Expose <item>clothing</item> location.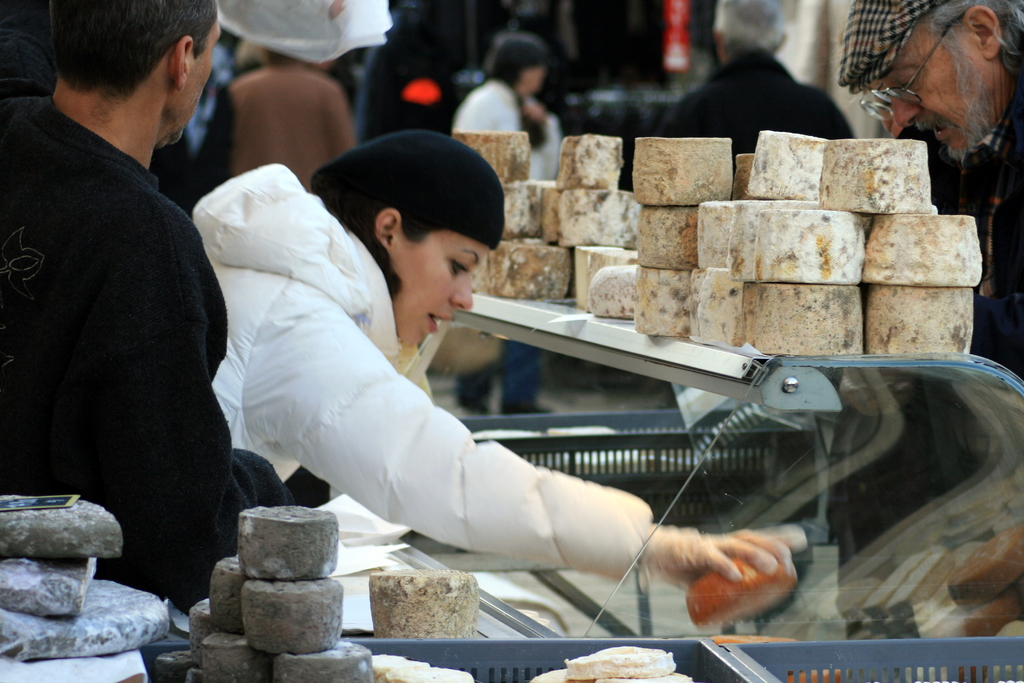
Exposed at (227,58,356,208).
